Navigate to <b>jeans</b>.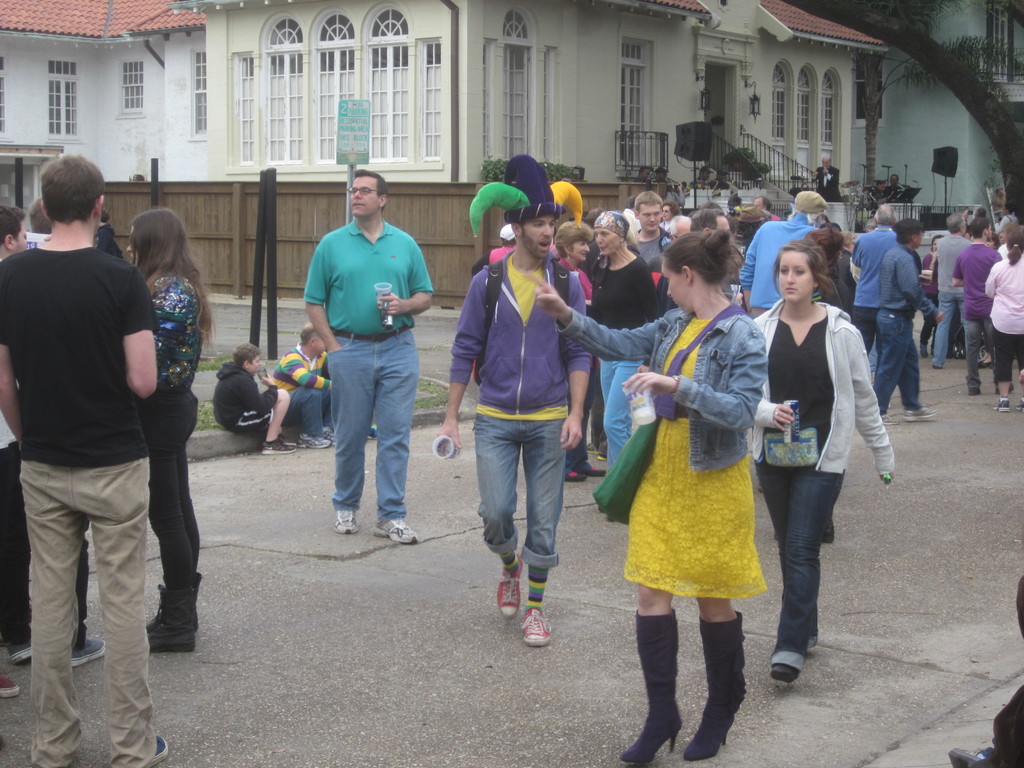
Navigation target: x1=292, y1=385, x2=328, y2=438.
